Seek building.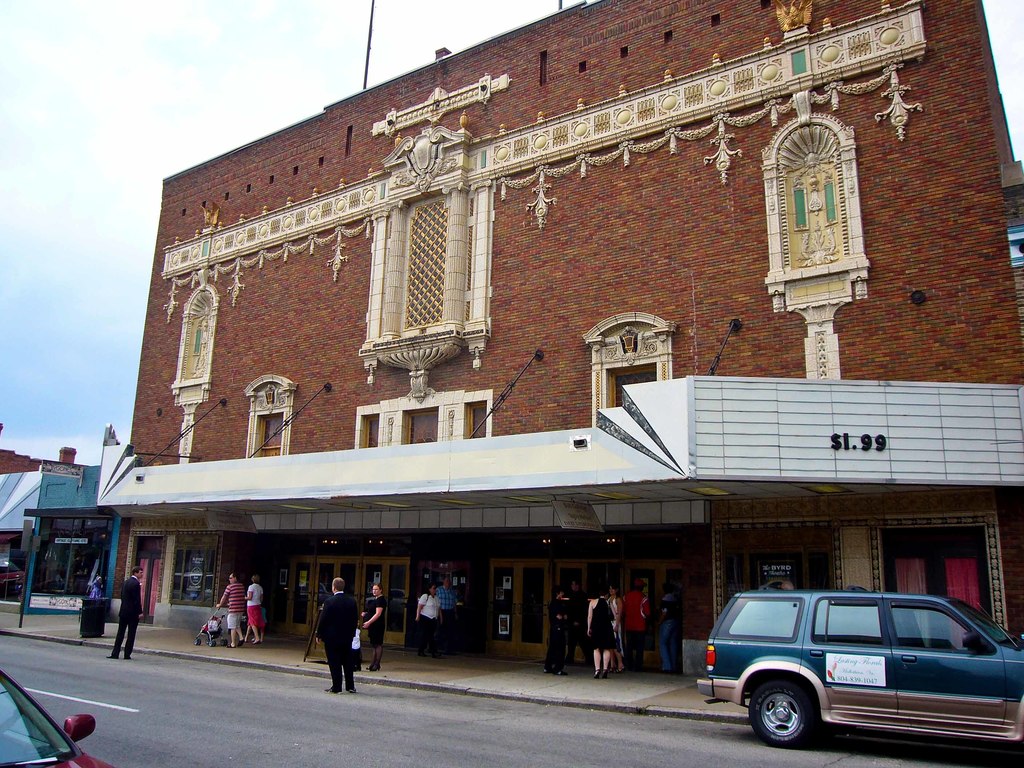
(x1=93, y1=0, x2=1023, y2=694).
